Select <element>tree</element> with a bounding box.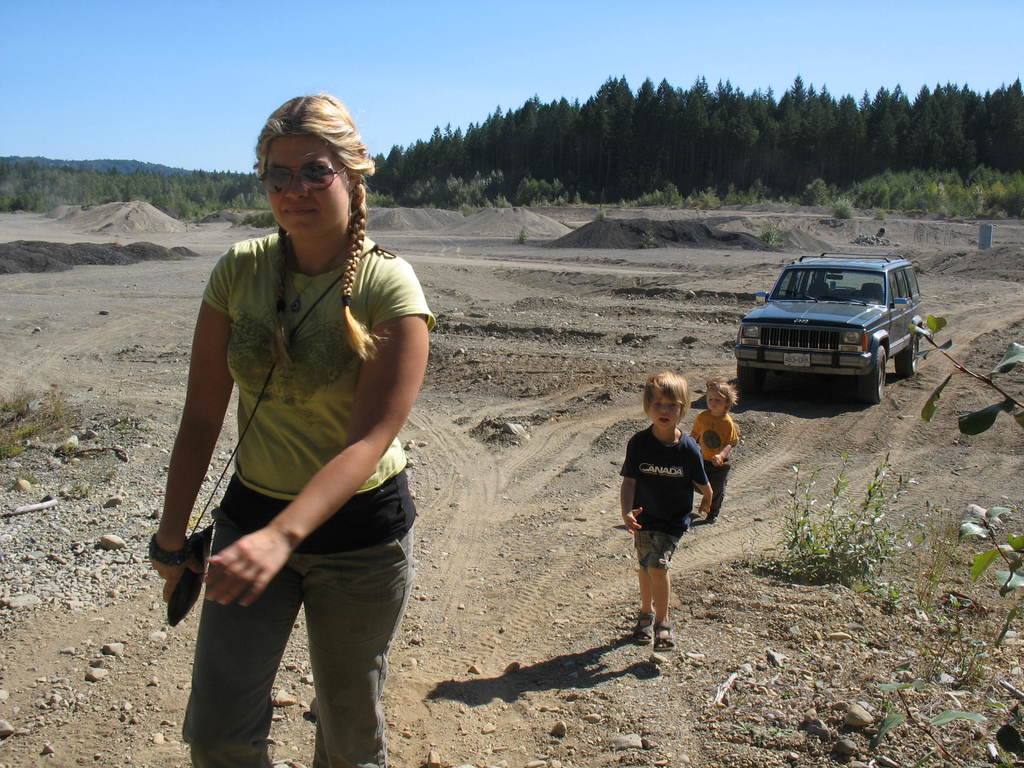
BBox(360, 76, 1023, 215).
